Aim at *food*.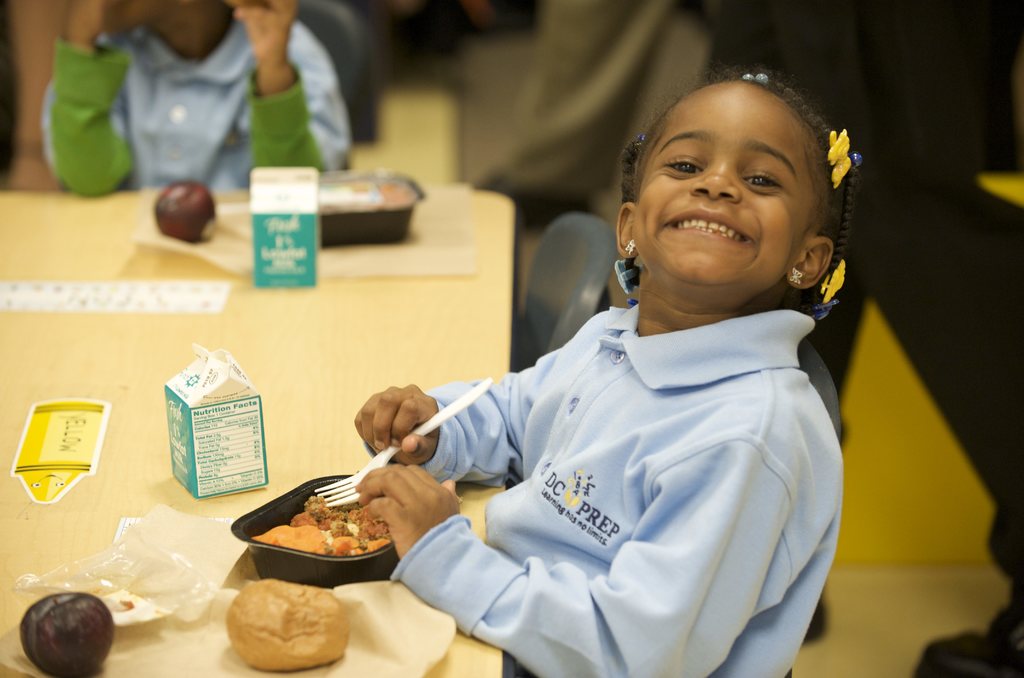
Aimed at crop(224, 576, 351, 669).
